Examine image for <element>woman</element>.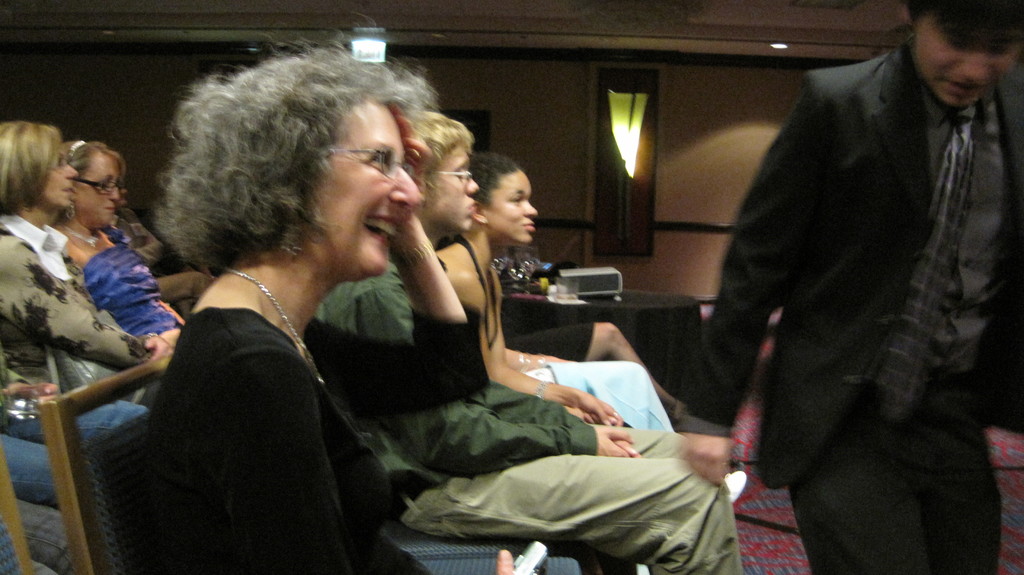
Examination result: (left=0, top=121, right=164, bottom=510).
